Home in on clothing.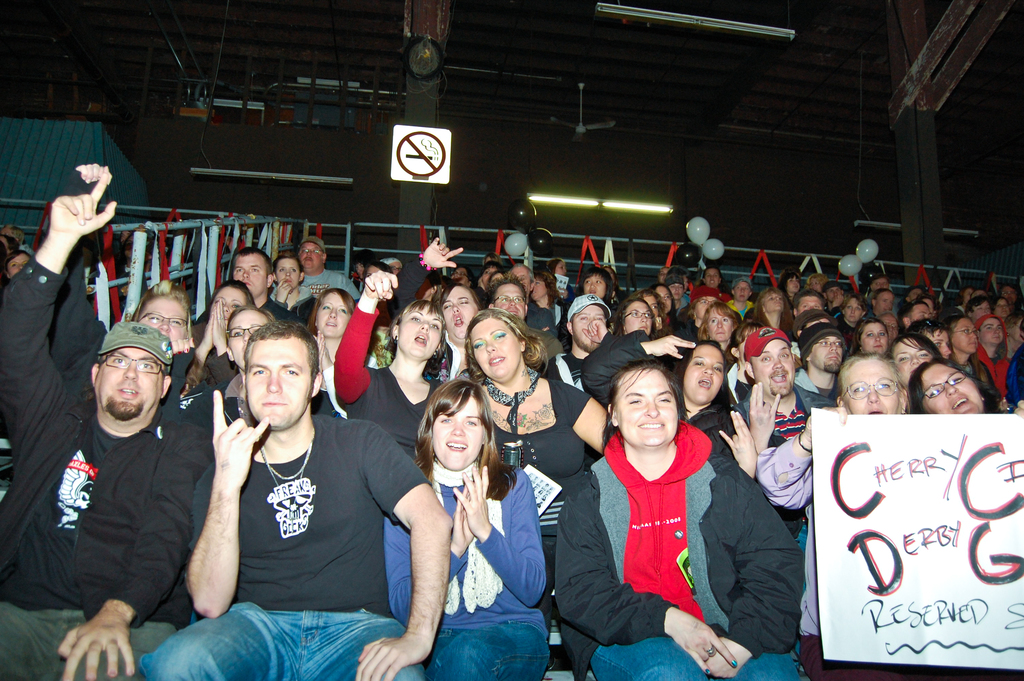
Homed in at {"x1": 188, "y1": 319, "x2": 241, "y2": 398}.
